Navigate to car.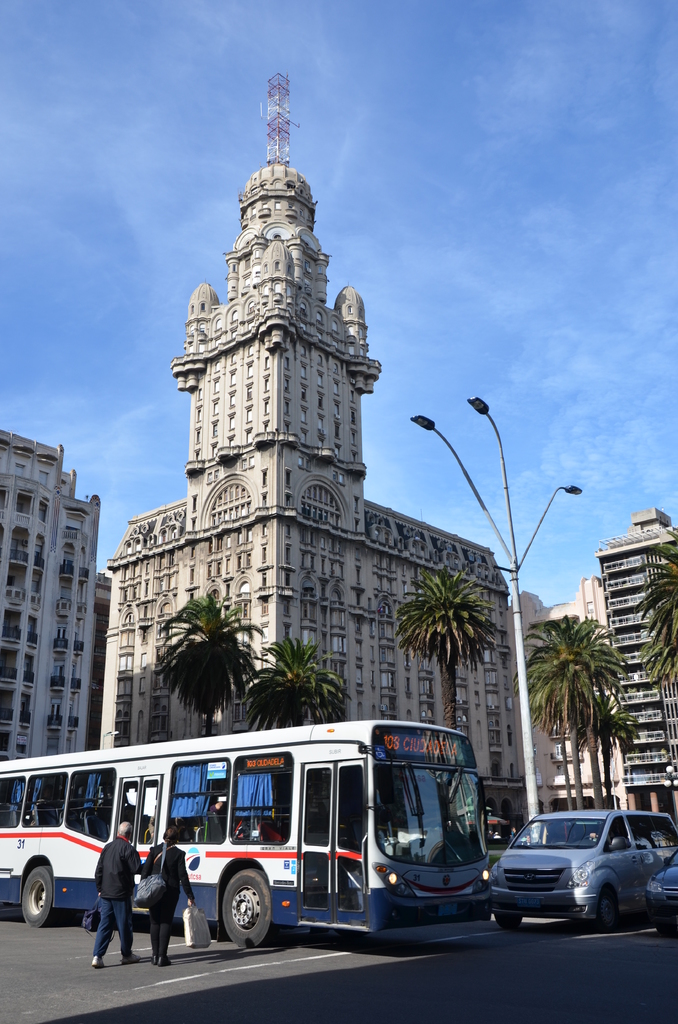
Navigation target: 487,808,658,927.
